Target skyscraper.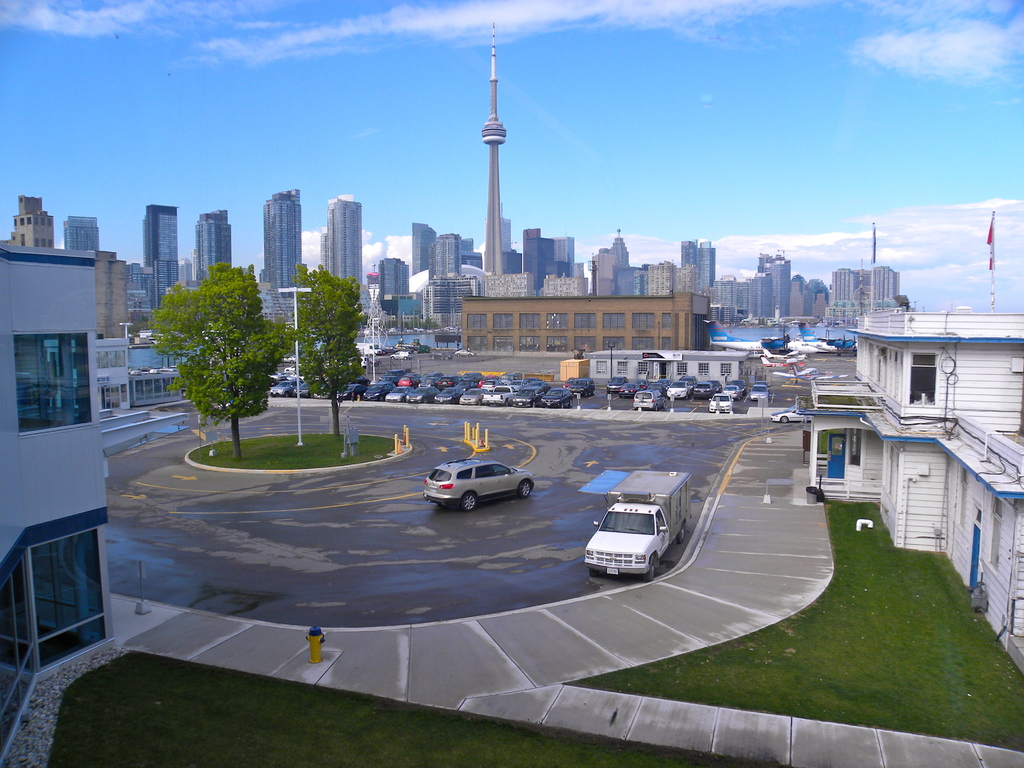
Target region: left=828, top=265, right=859, bottom=310.
